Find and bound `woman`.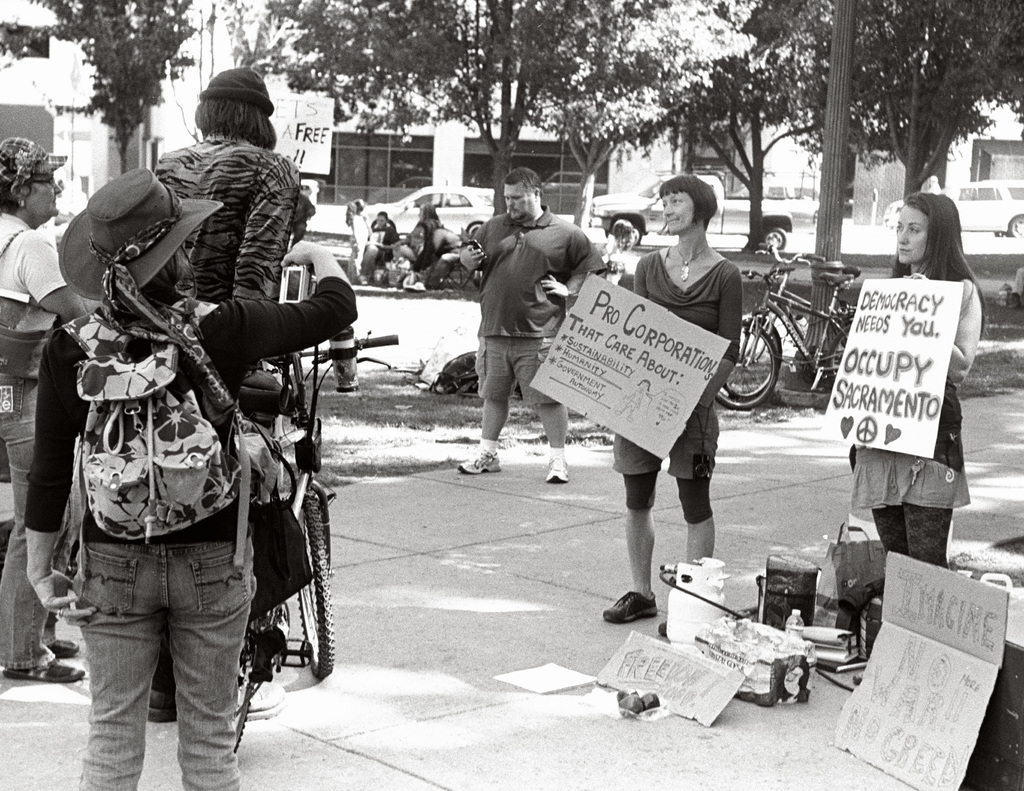
Bound: 601,173,744,637.
